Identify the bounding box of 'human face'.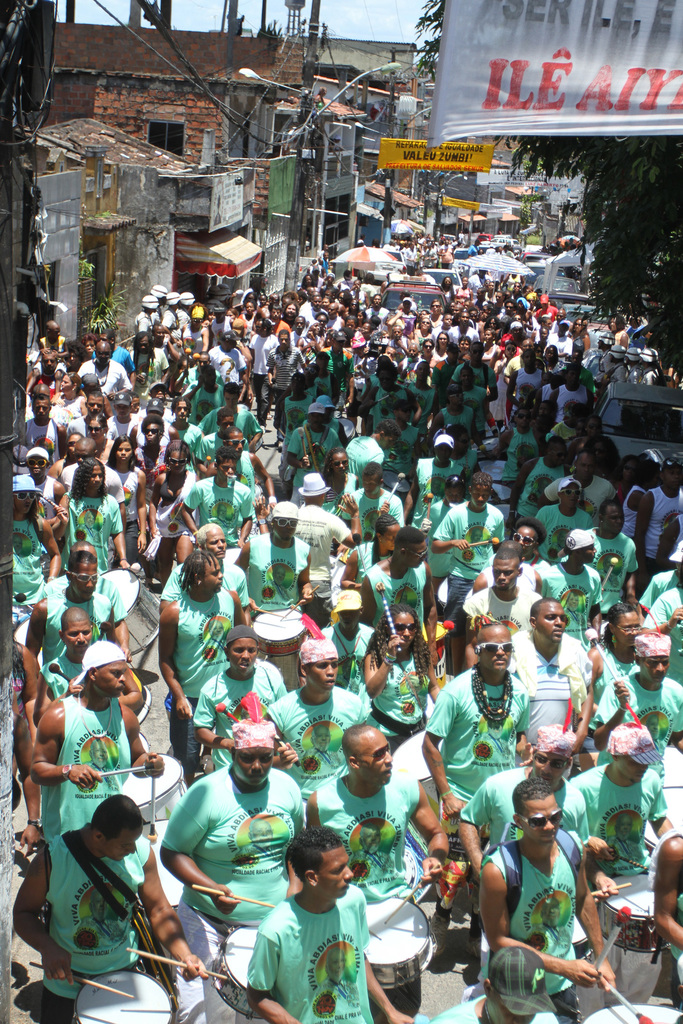
[156, 324, 165, 342].
